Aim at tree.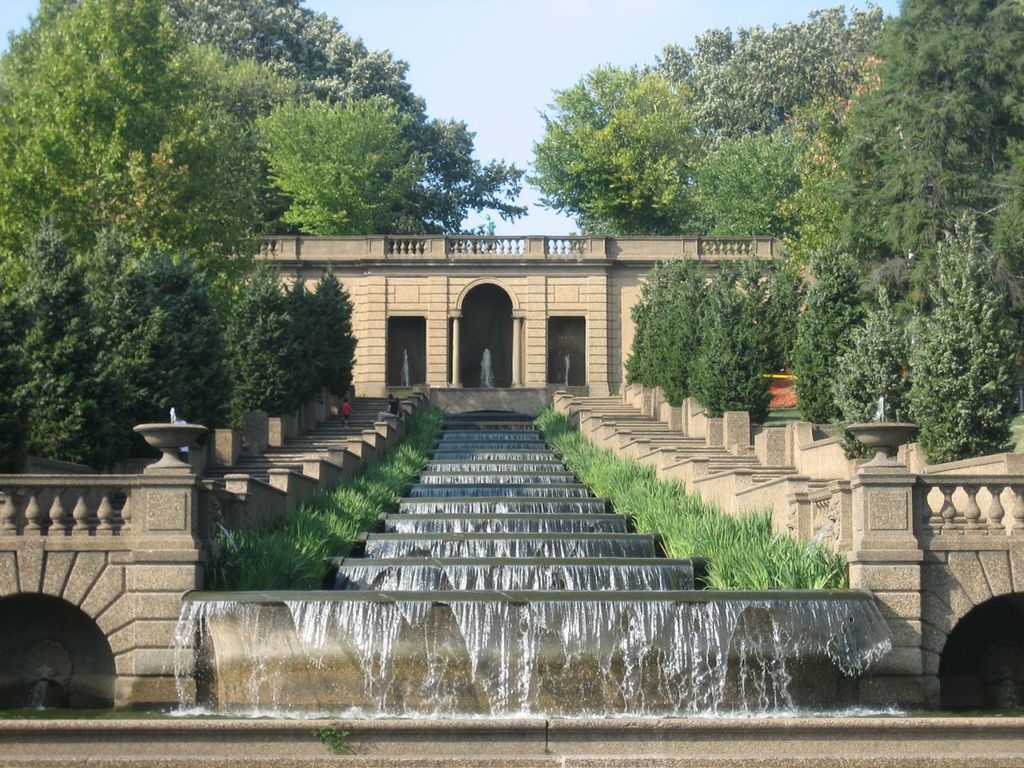
Aimed at box=[241, 259, 286, 435].
